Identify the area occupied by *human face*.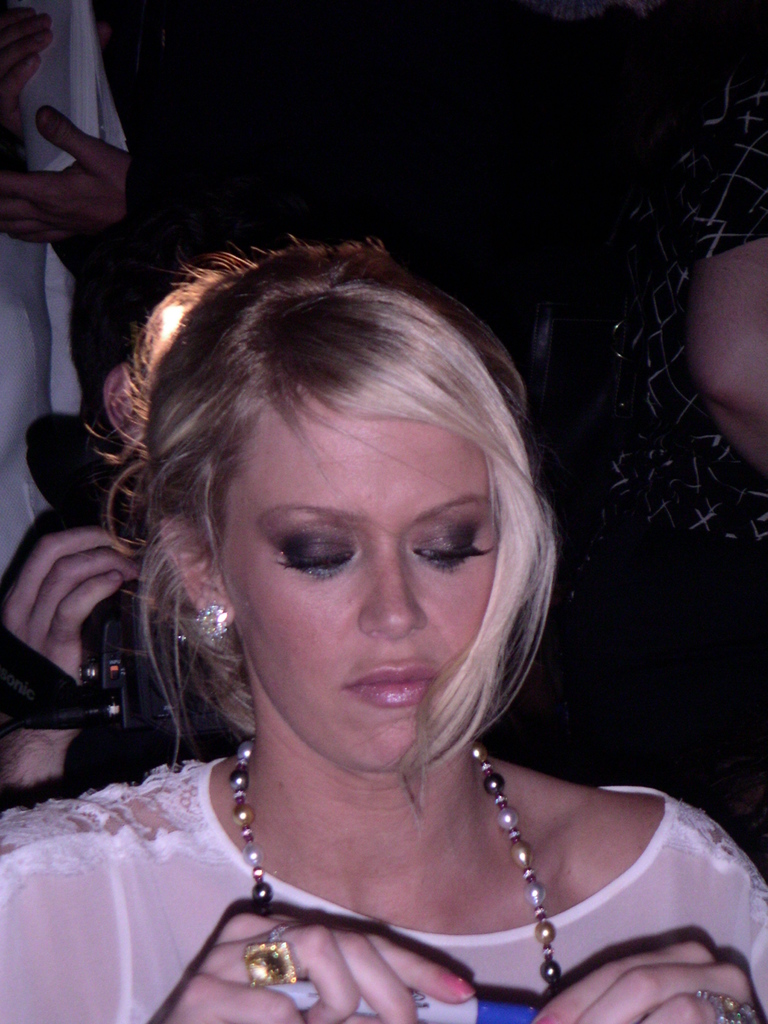
Area: bbox=(224, 415, 497, 769).
